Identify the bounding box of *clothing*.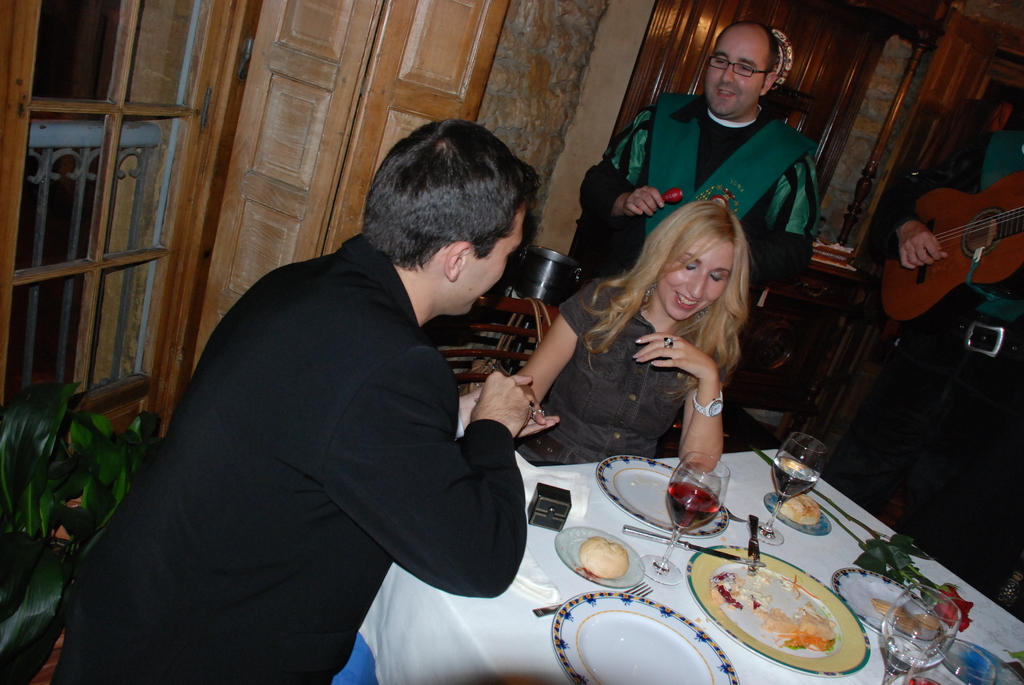
bbox=[533, 281, 725, 439].
